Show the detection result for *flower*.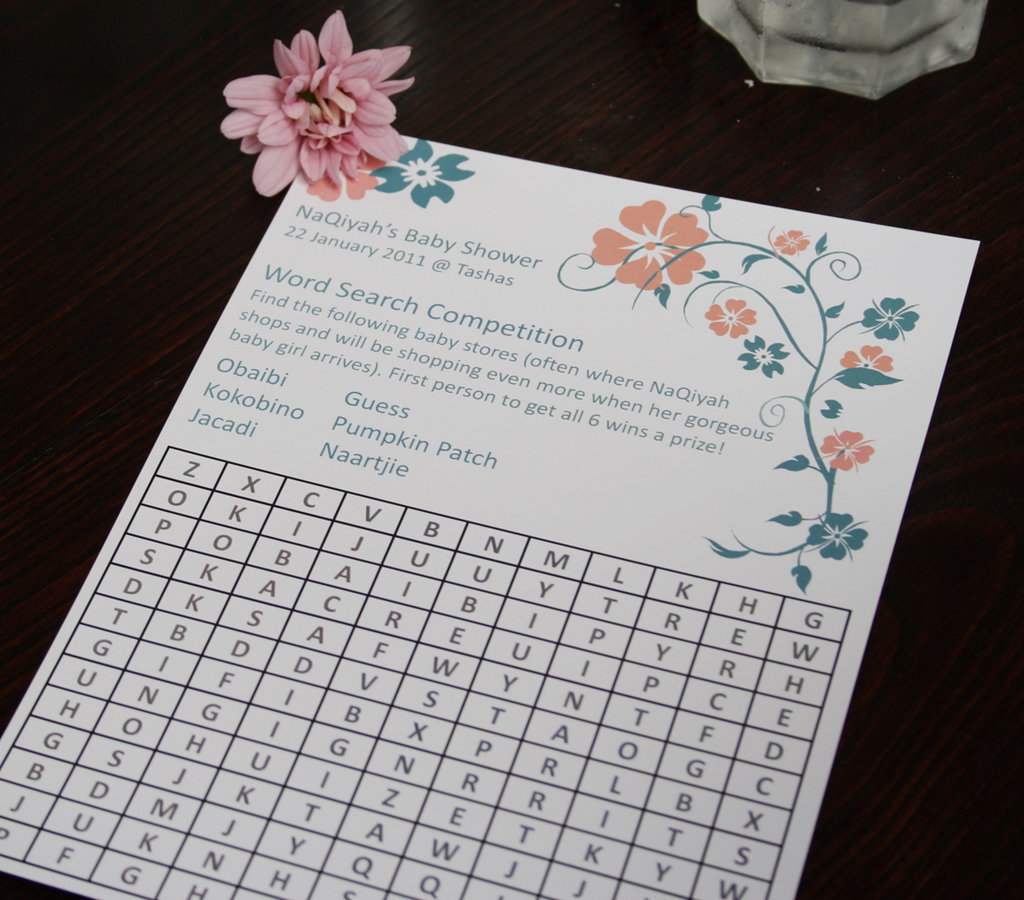
box(830, 342, 897, 379).
